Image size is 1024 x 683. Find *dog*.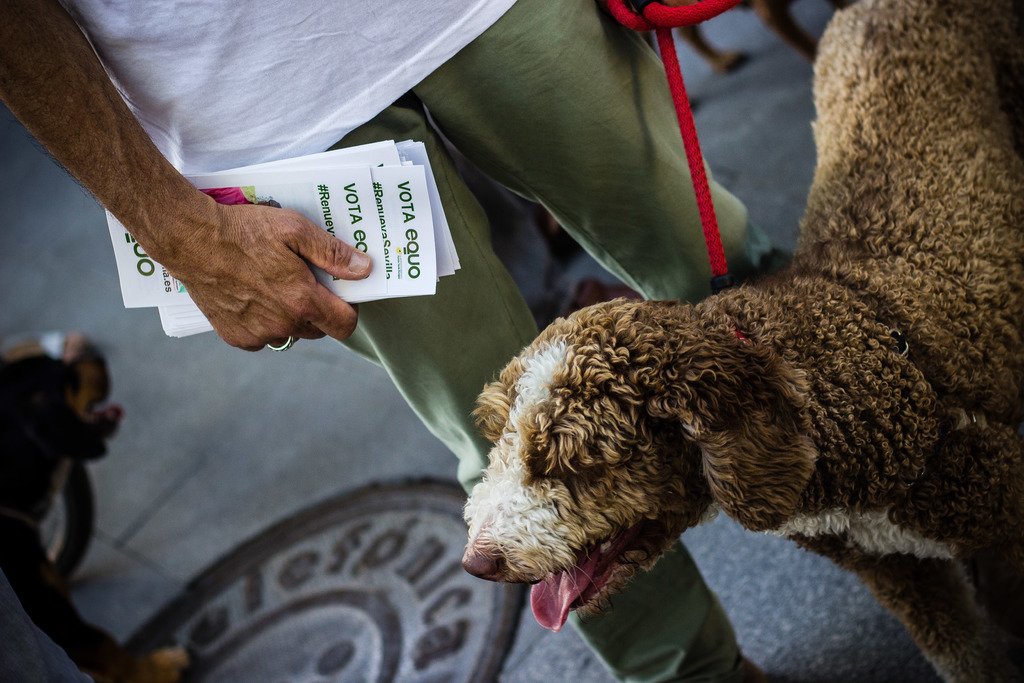
box=[0, 331, 199, 682].
